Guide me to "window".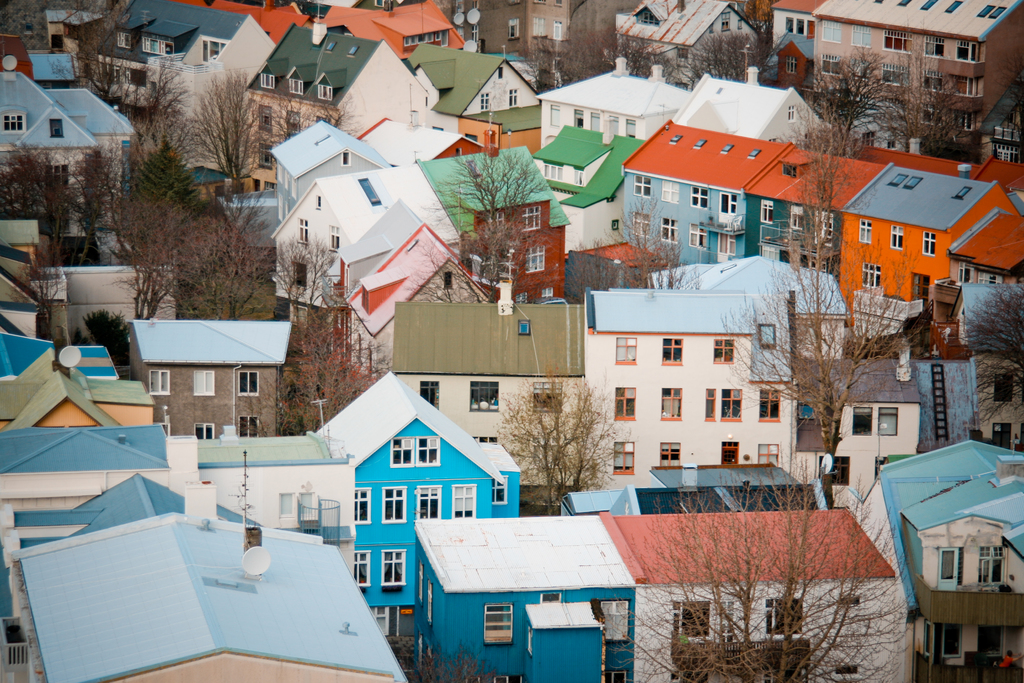
Guidance: {"left": 367, "top": 607, "right": 387, "bottom": 632}.
